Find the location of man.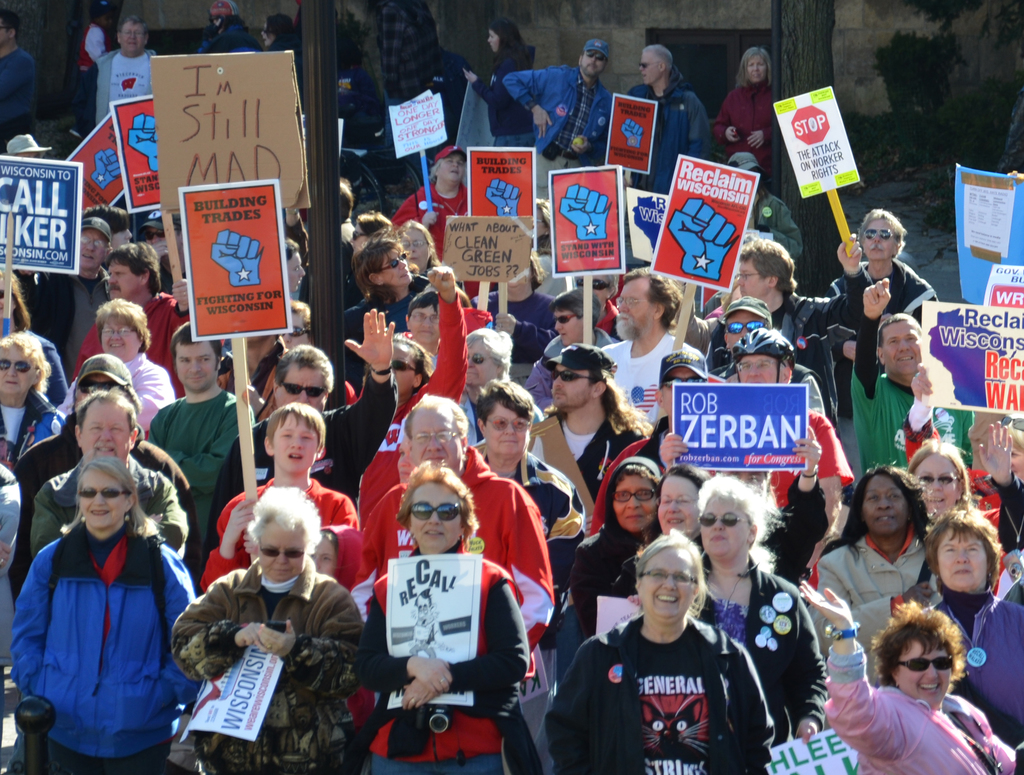
Location: x1=621, y1=36, x2=721, y2=199.
